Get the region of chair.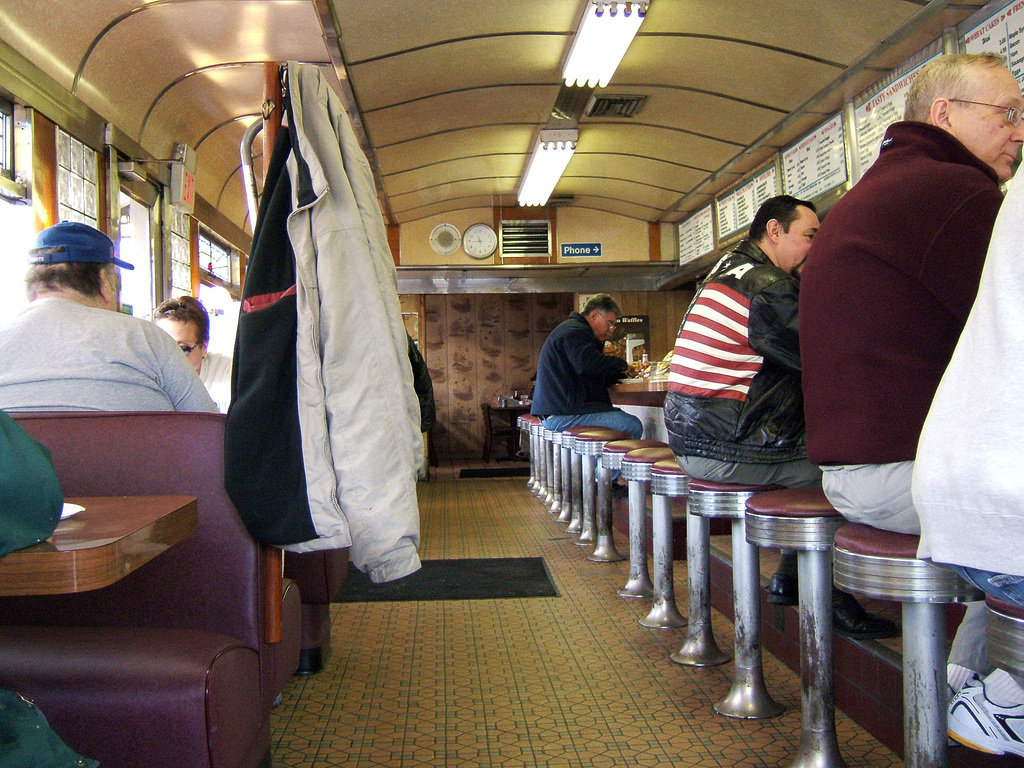
pyautogui.locateOnScreen(653, 459, 735, 666).
